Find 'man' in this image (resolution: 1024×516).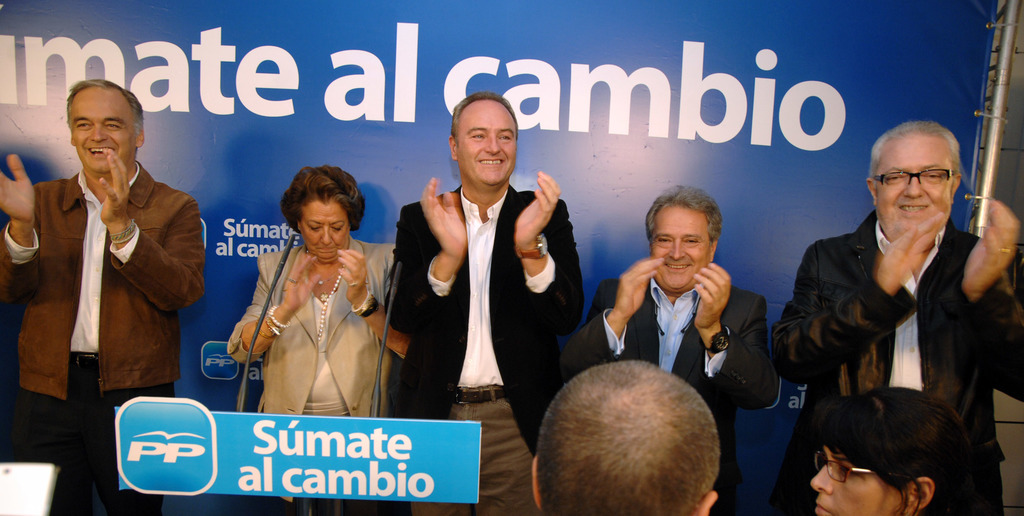
<bbox>532, 357, 720, 515</bbox>.
